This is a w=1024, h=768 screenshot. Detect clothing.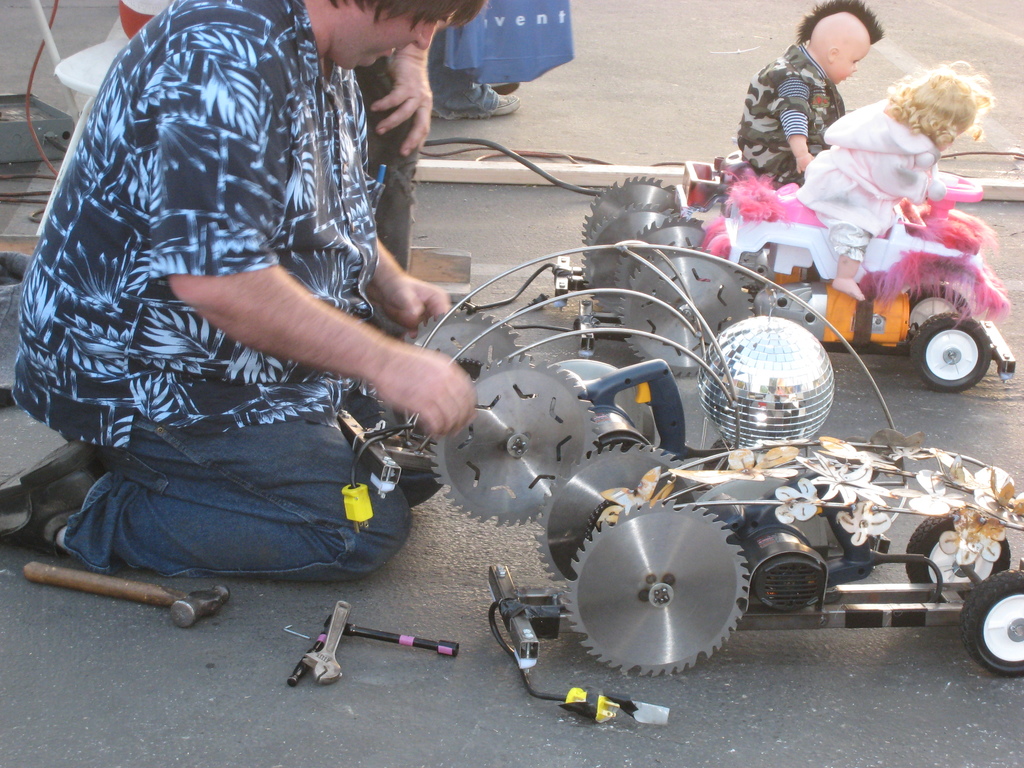
[351, 56, 413, 276].
